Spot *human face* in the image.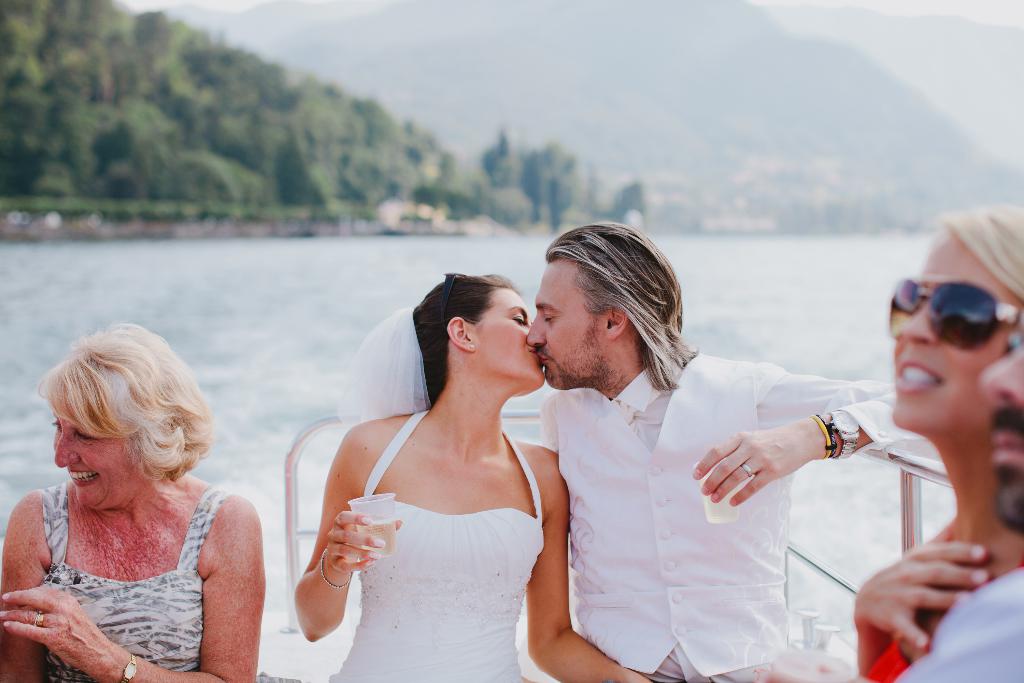
*human face* found at region(524, 261, 611, 391).
